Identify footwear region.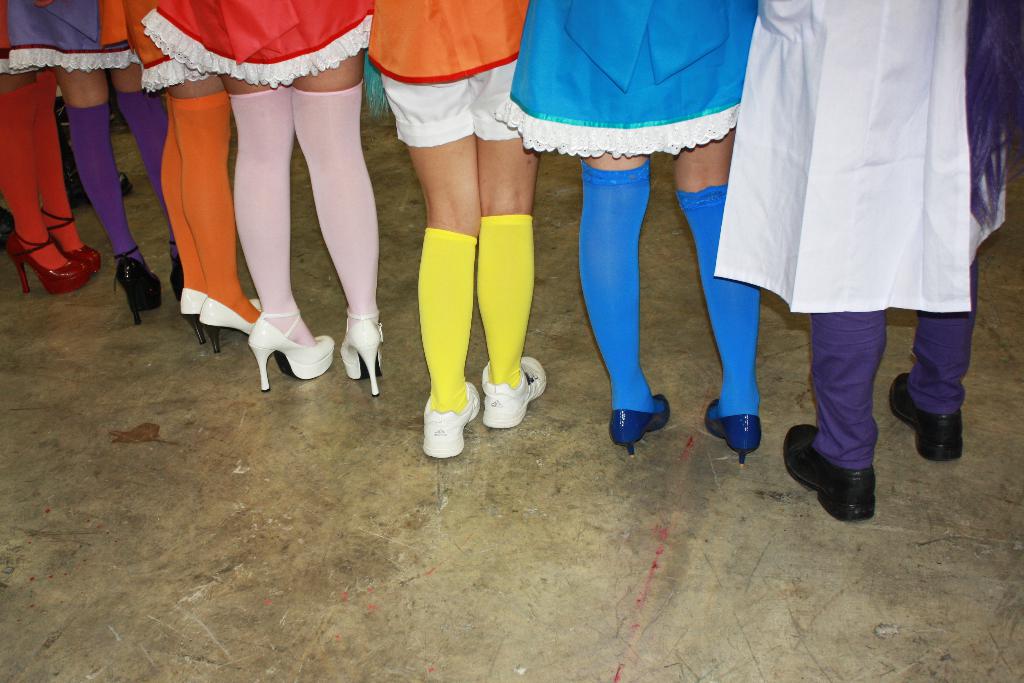
Region: <region>706, 399, 762, 465</region>.
